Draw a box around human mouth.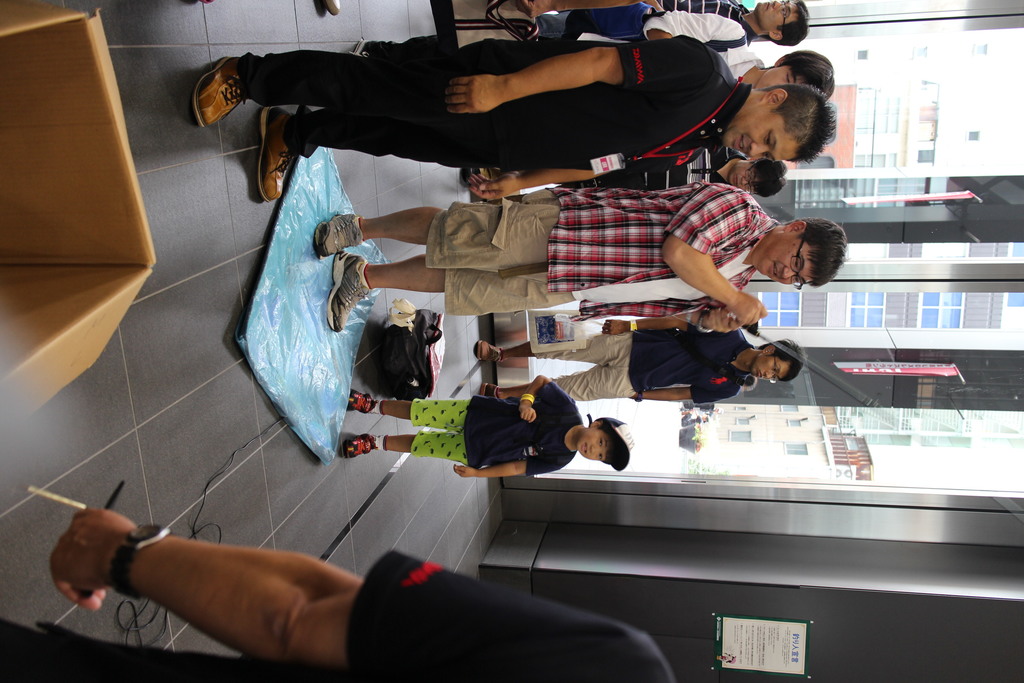
761/370/762/378.
